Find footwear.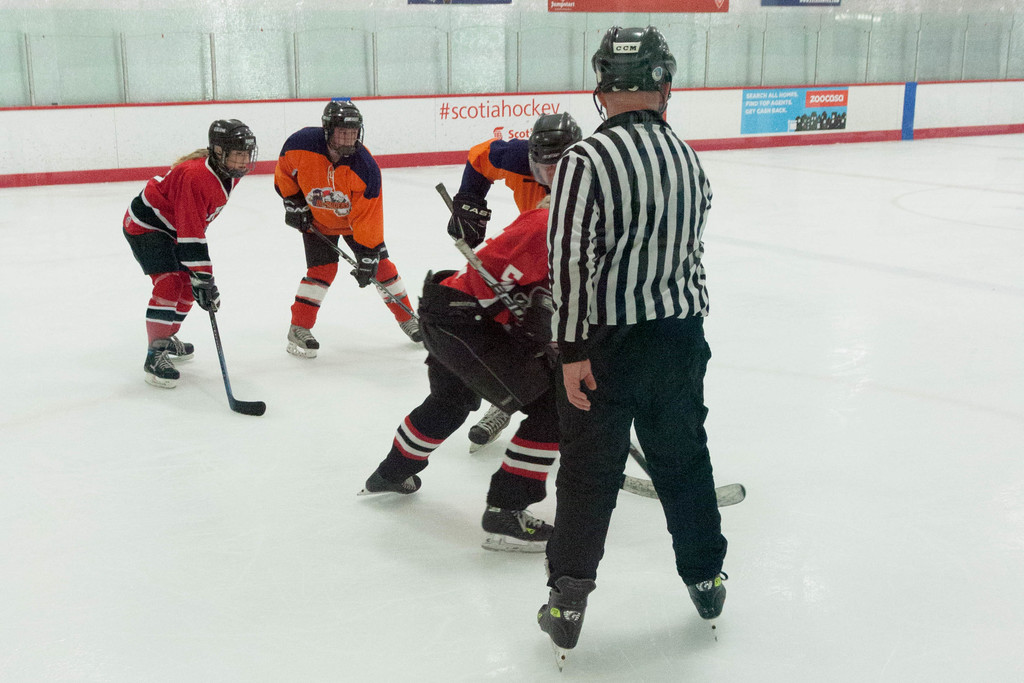
682, 575, 729, 621.
